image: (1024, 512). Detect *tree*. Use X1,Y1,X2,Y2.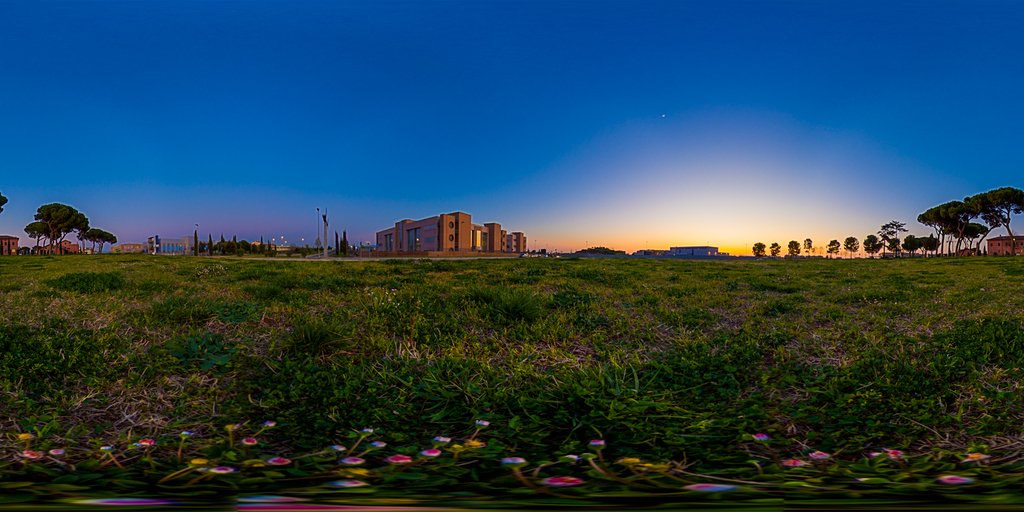
863,233,877,257.
